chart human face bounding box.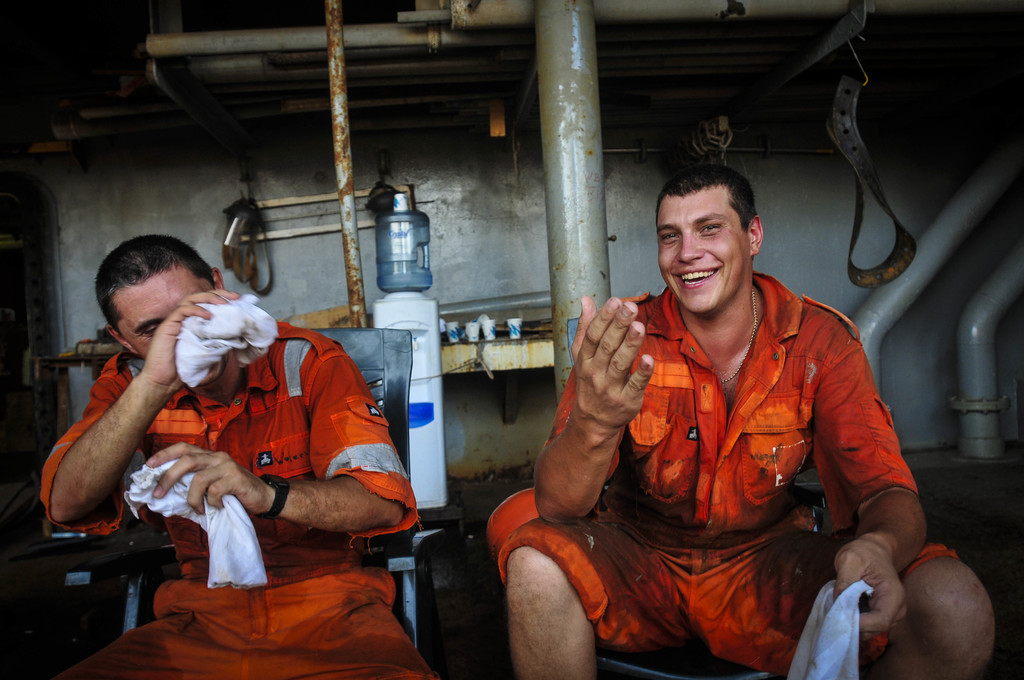
Charted: select_region(657, 190, 753, 314).
